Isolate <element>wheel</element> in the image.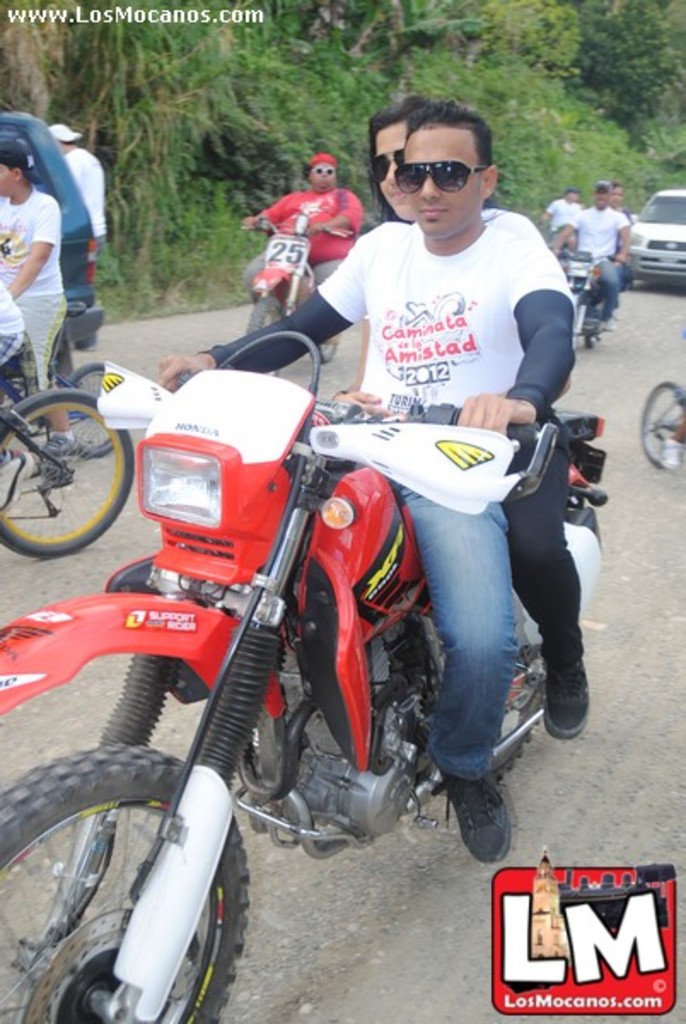
Isolated region: region(17, 737, 253, 1015).
